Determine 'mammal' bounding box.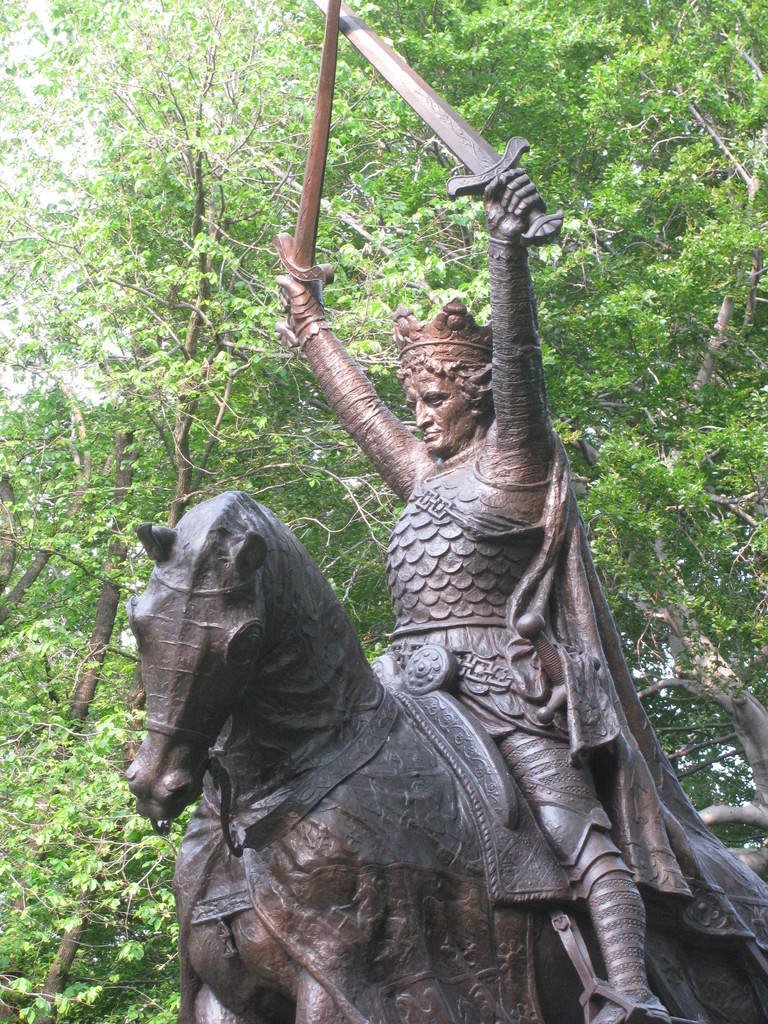
Determined: x1=272, y1=161, x2=671, y2=1023.
